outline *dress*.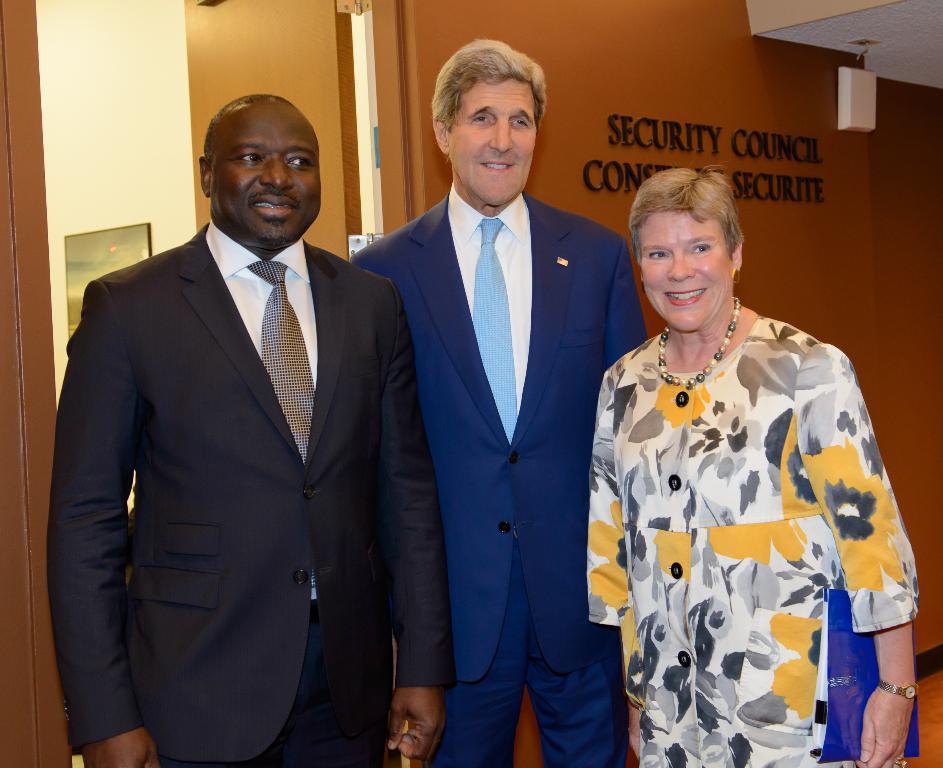
Outline: (left=588, top=314, right=918, bottom=767).
